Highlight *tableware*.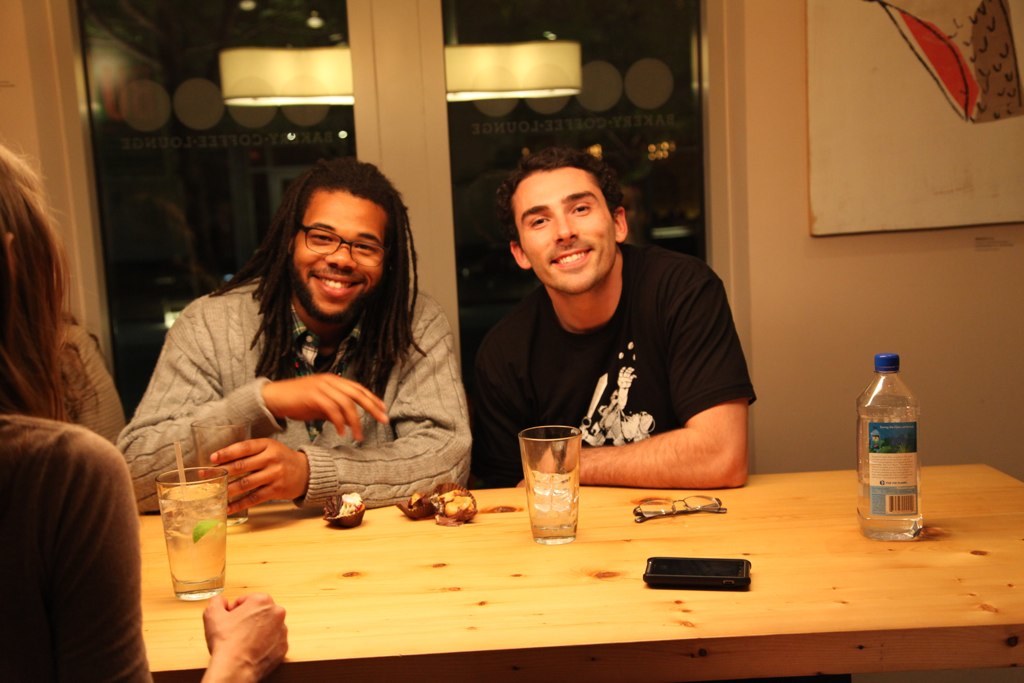
Highlighted region: [155,463,228,604].
